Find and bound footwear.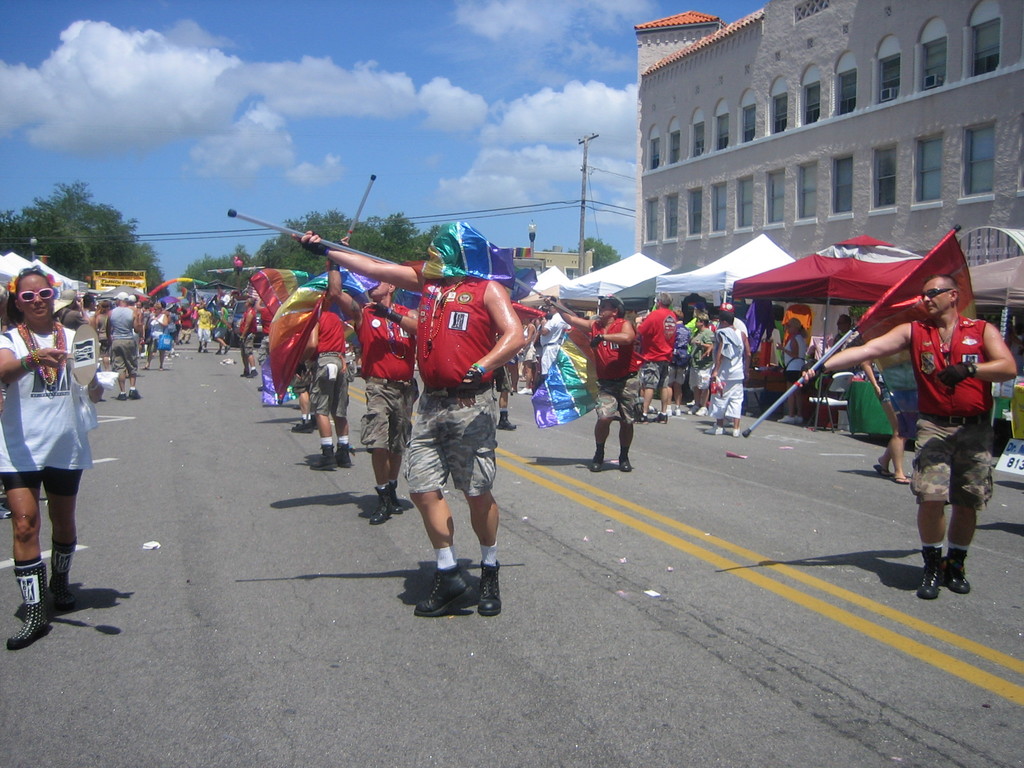
Bound: 129/387/140/399.
